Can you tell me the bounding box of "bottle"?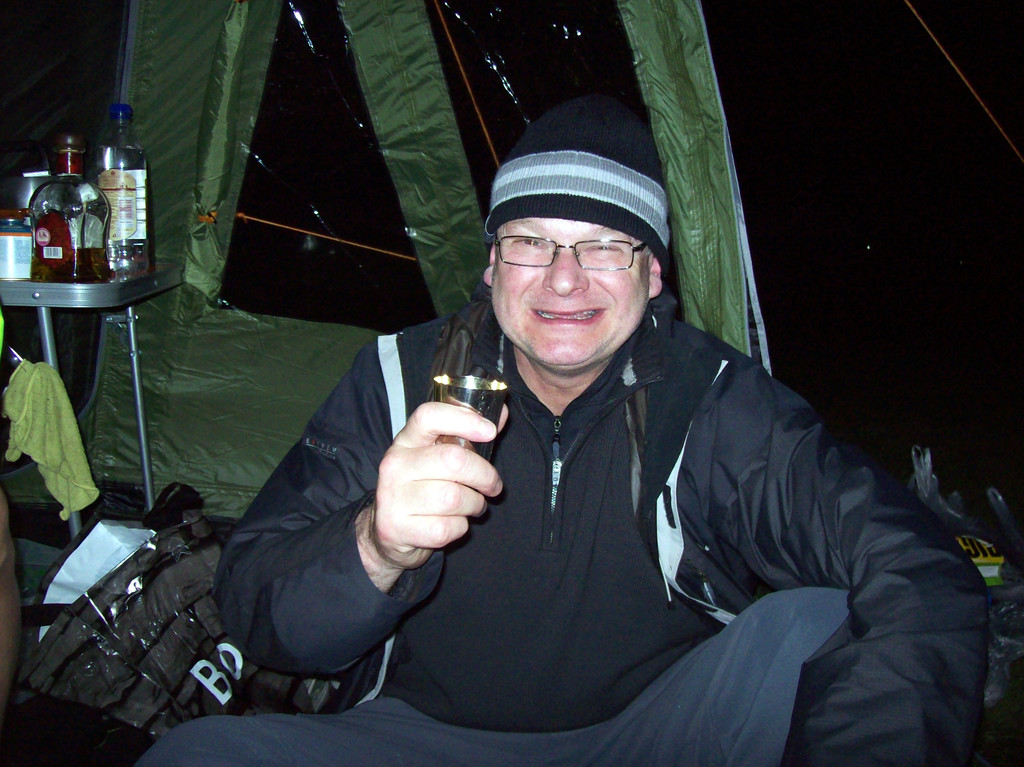
detection(89, 104, 151, 288).
